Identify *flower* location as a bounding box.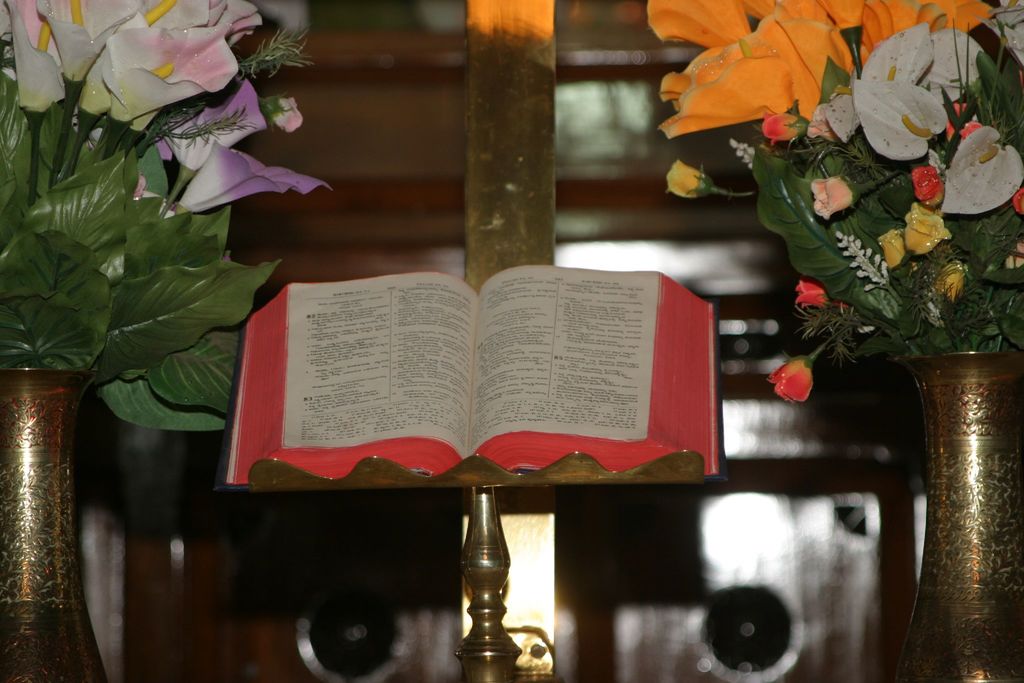
x1=663 y1=158 x2=720 y2=200.
